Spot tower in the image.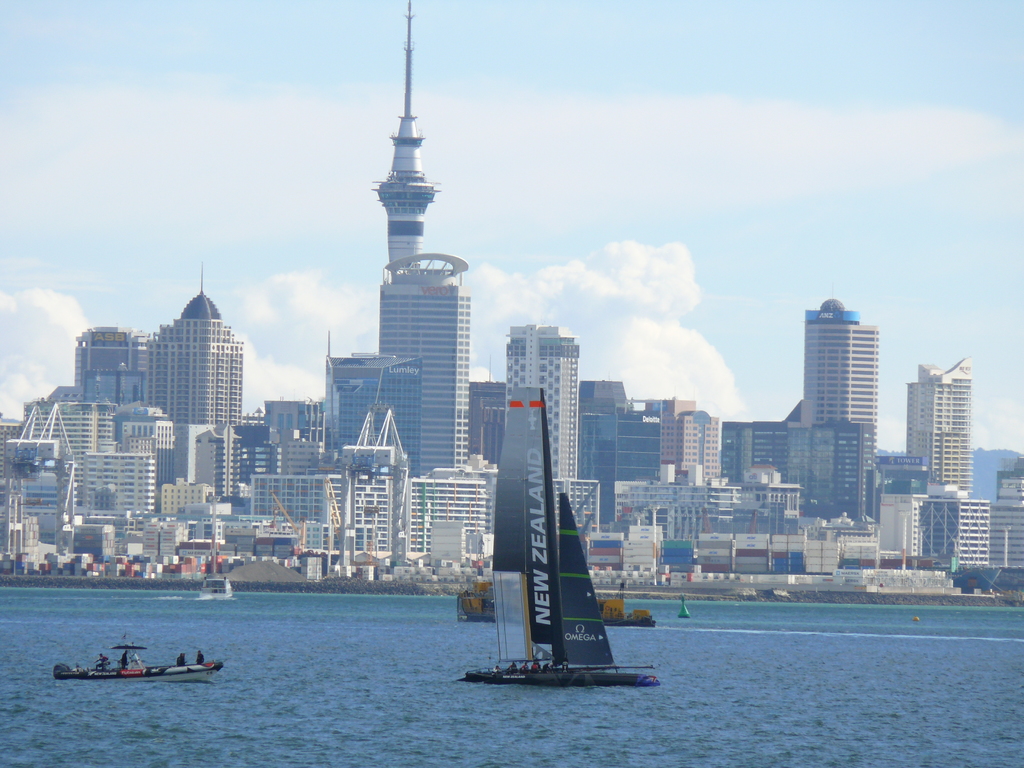
tower found at box=[656, 400, 725, 486].
